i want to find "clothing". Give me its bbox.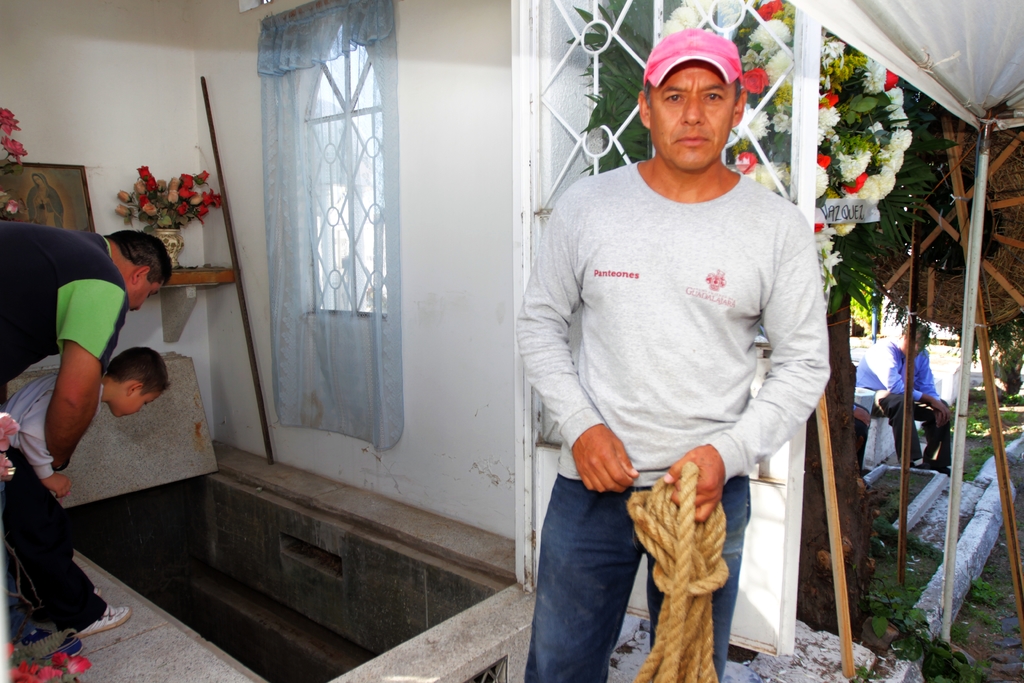
0:447:118:629.
